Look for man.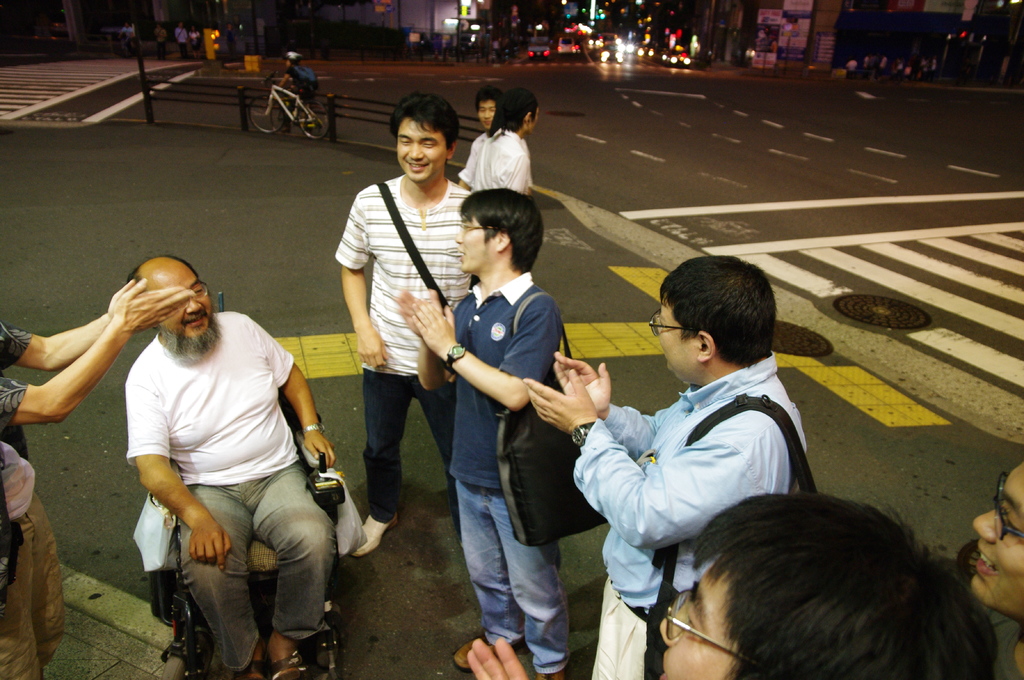
Found: rect(563, 269, 827, 656).
